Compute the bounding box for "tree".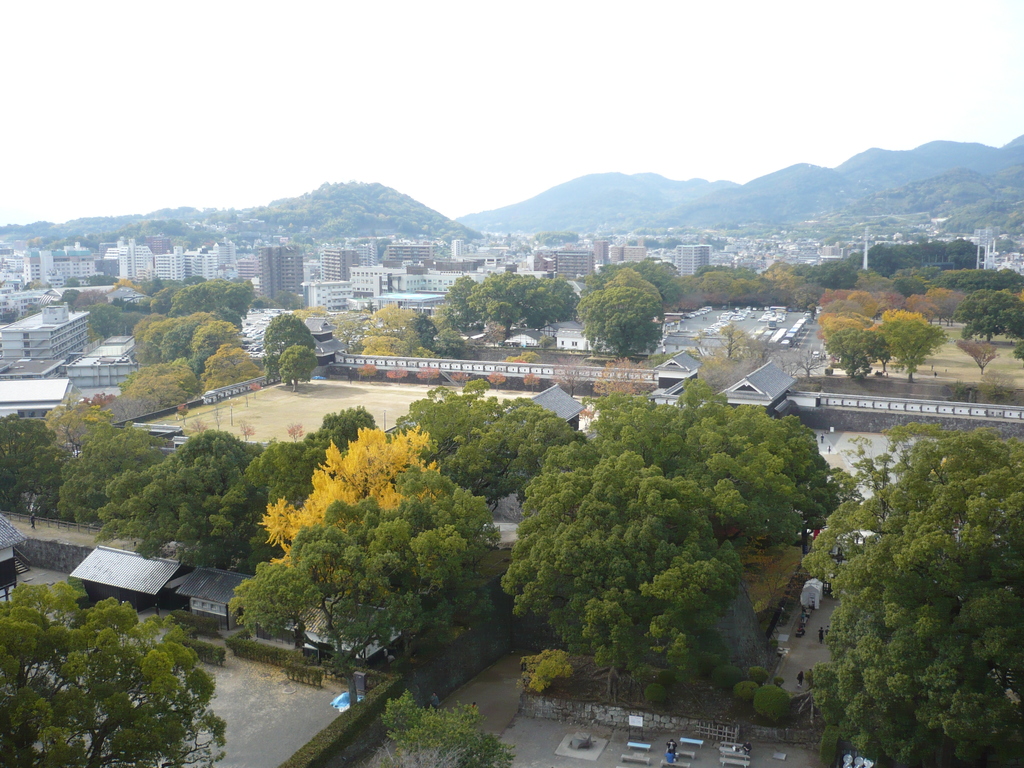
445/271/477/332.
